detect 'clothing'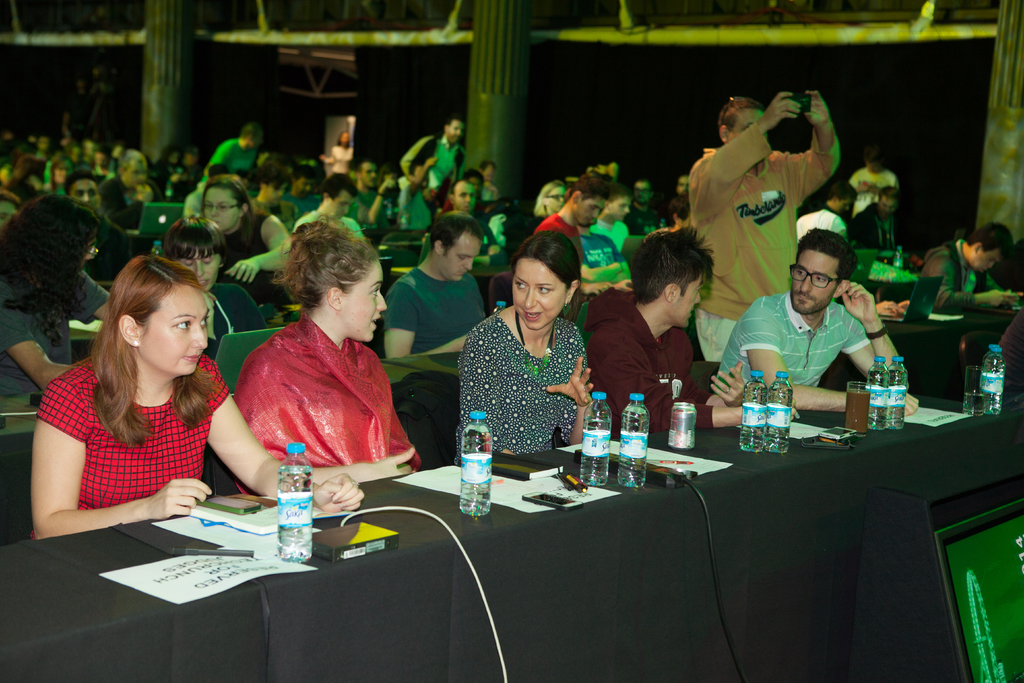
l=707, t=293, r=876, b=412
